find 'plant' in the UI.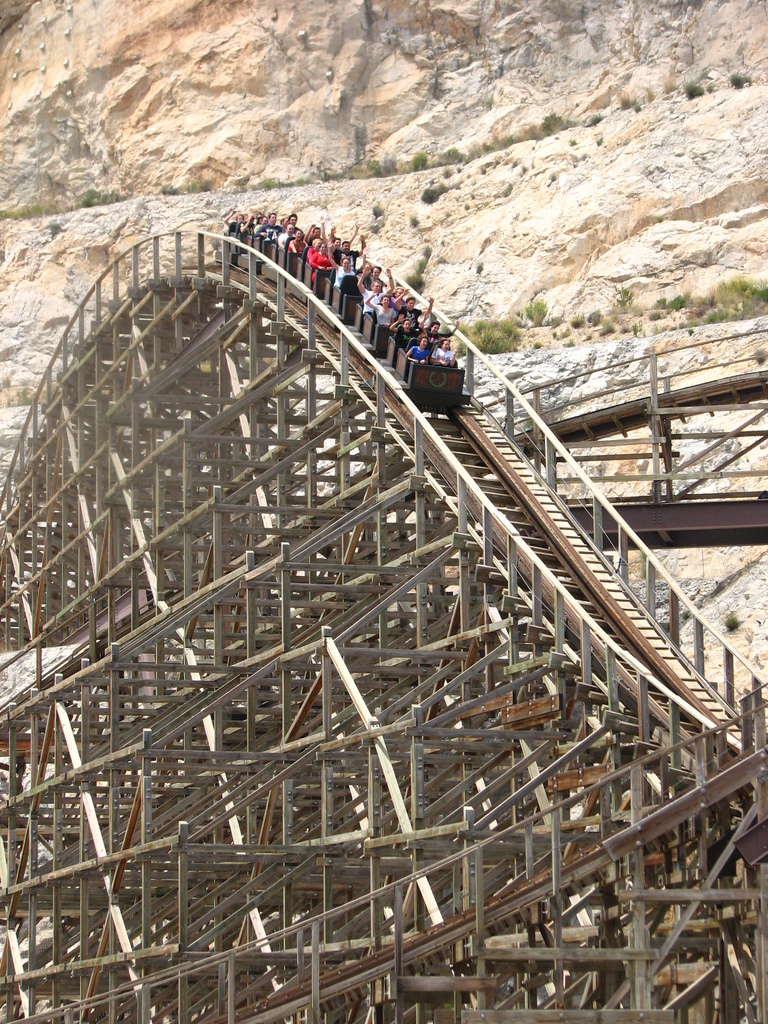
UI element at [left=671, top=303, right=725, bottom=326].
